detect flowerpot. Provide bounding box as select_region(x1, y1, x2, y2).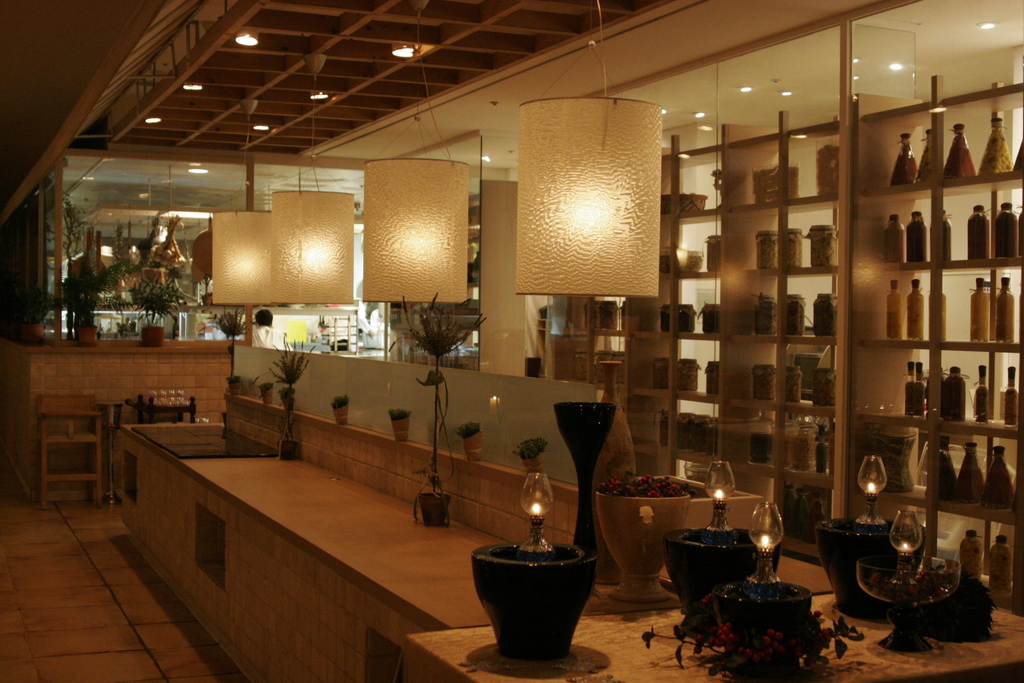
select_region(814, 511, 925, 616).
